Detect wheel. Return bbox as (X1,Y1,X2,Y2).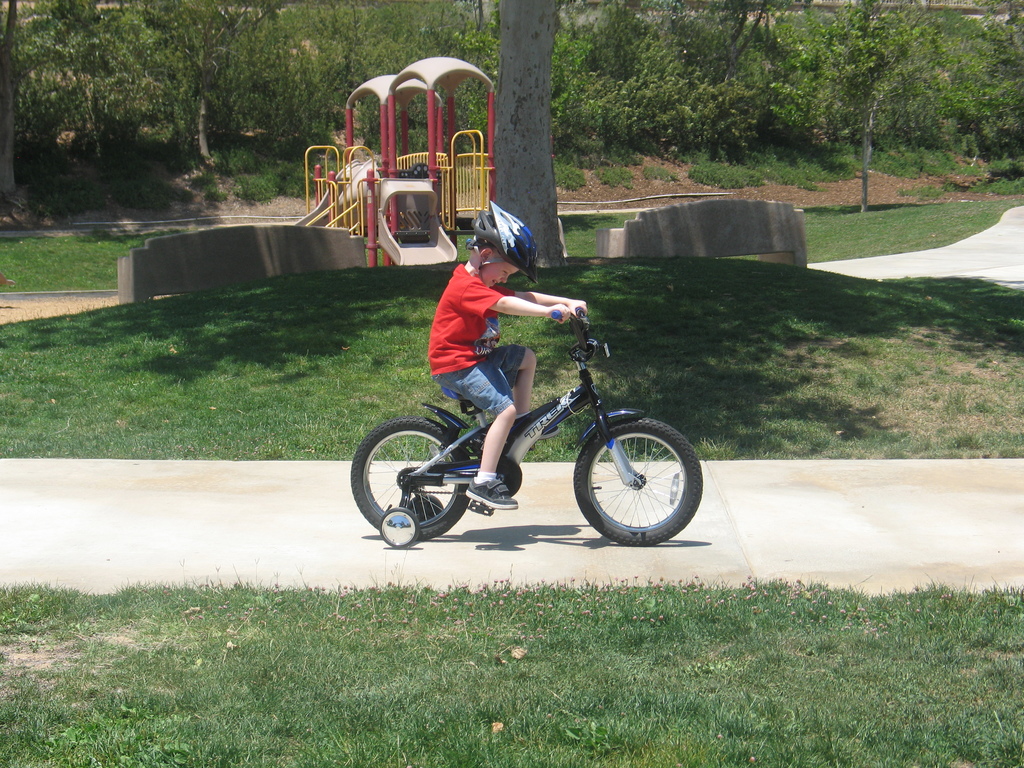
(351,417,472,541).
